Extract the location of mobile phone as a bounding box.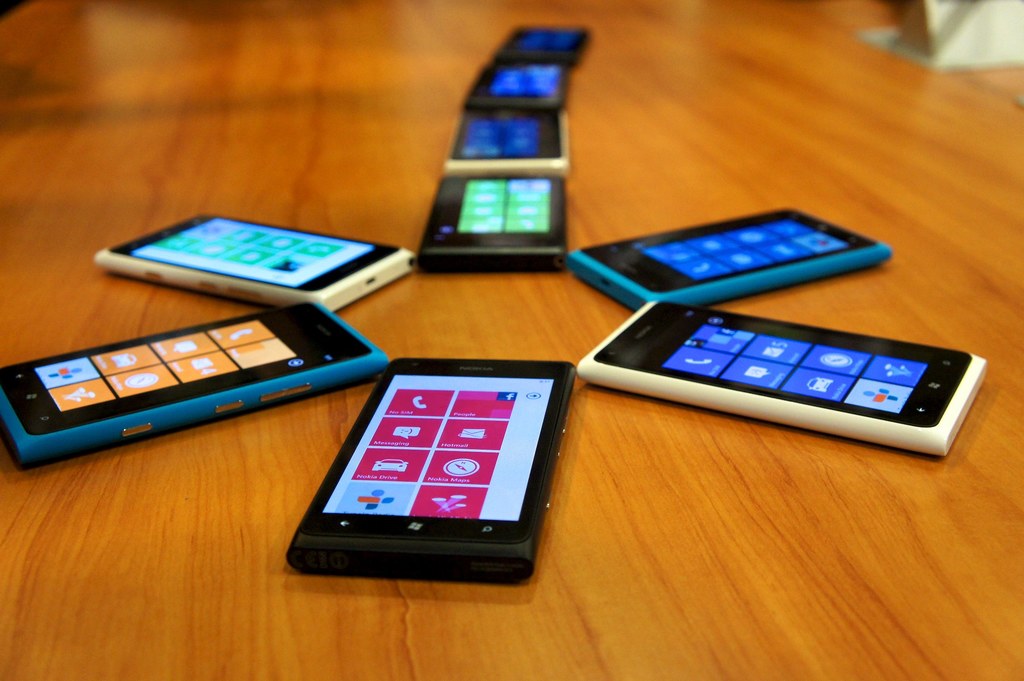
x1=566 y1=204 x2=892 y2=314.
